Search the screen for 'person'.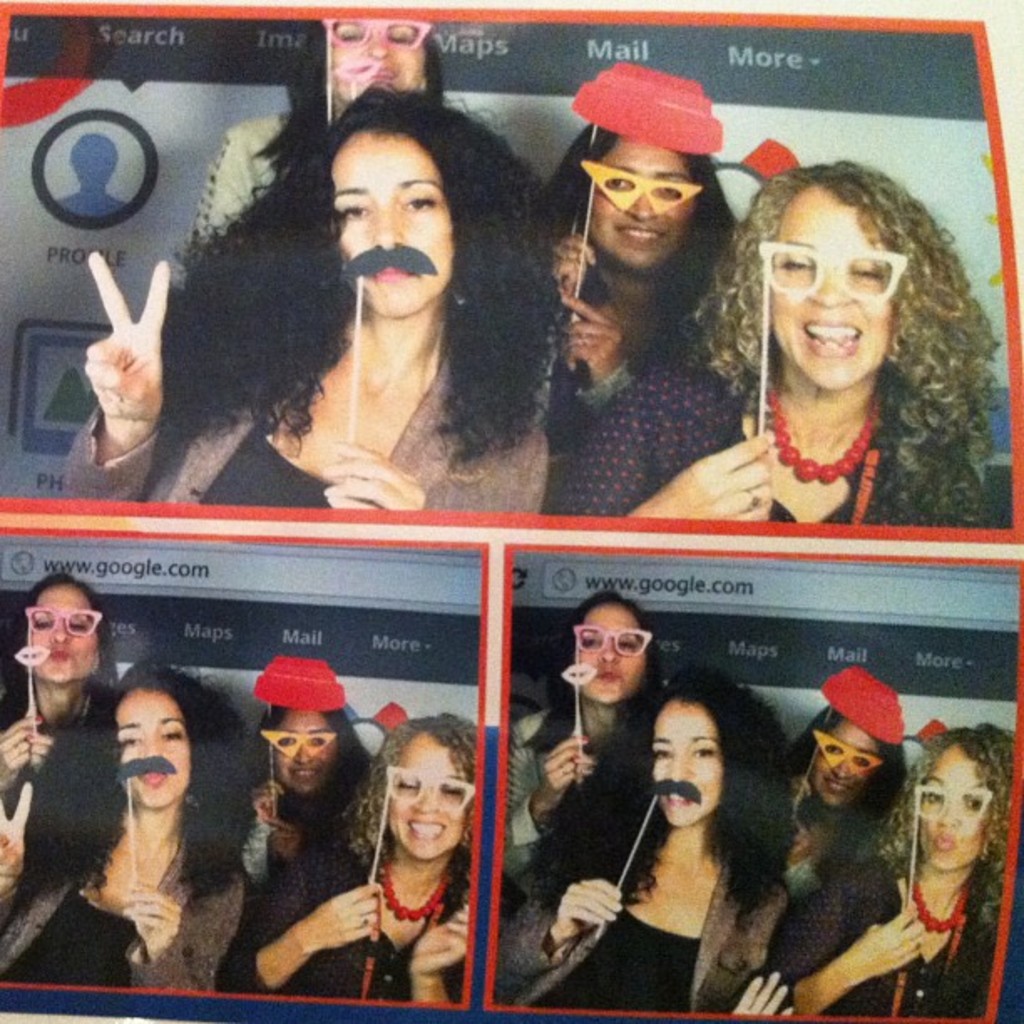
Found at {"x1": 236, "y1": 654, "x2": 375, "y2": 888}.
